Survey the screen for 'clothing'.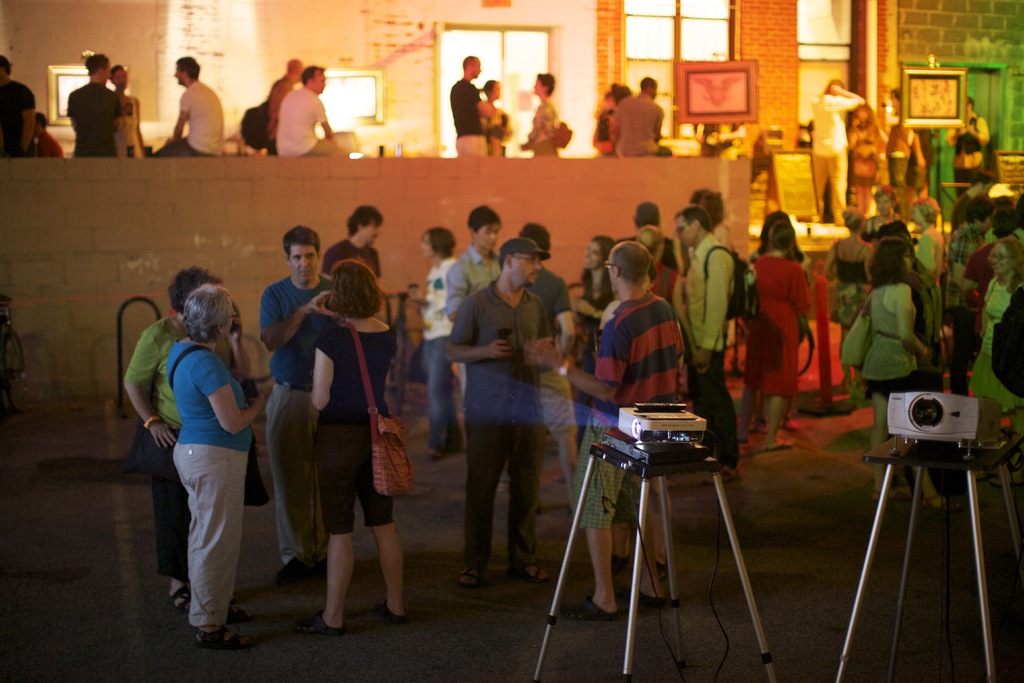
Survey found: <box>652,252,678,319</box>.
